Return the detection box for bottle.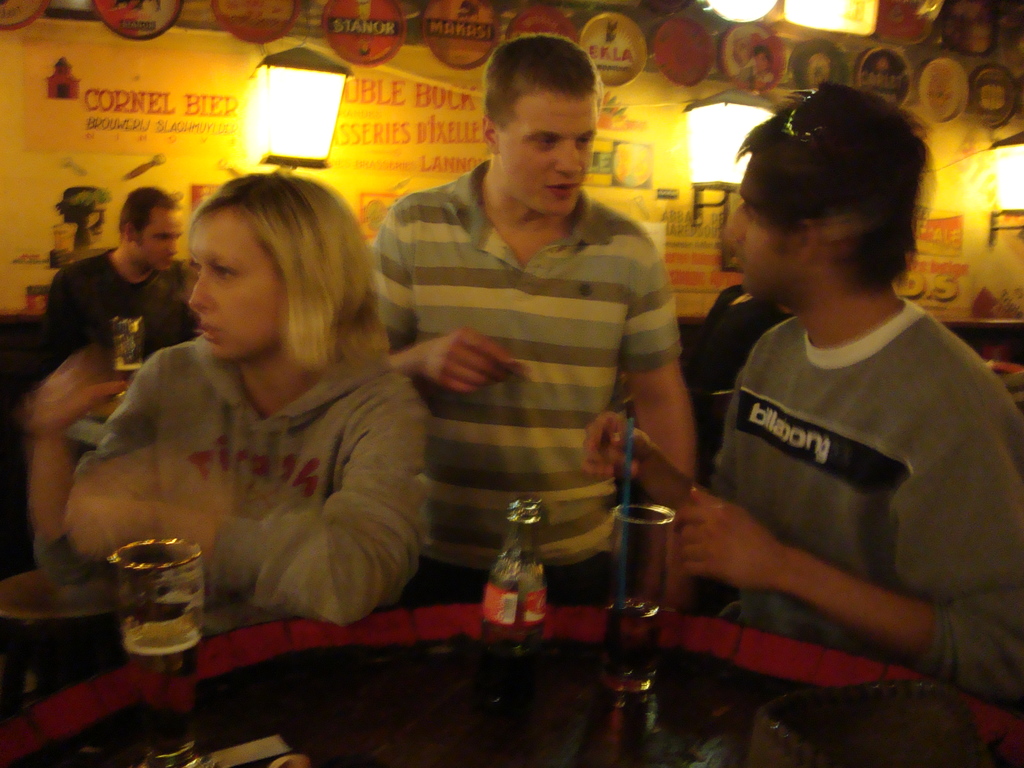
[483,497,546,716].
